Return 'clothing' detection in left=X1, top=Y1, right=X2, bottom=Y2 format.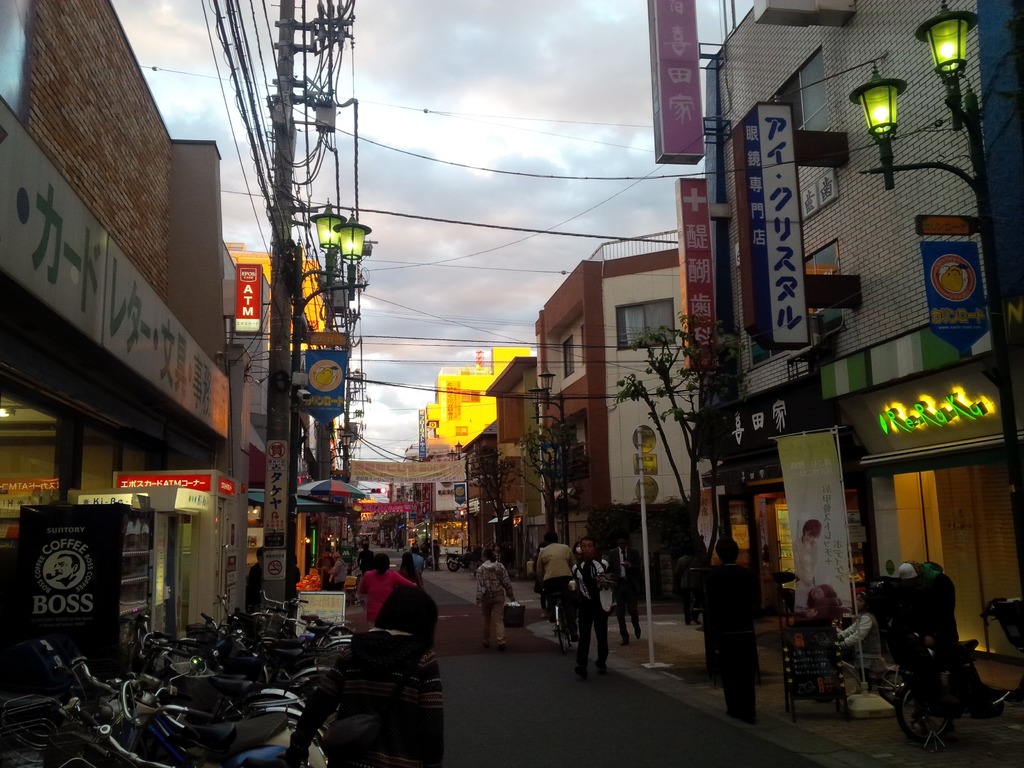
left=412, top=552, right=426, bottom=568.
